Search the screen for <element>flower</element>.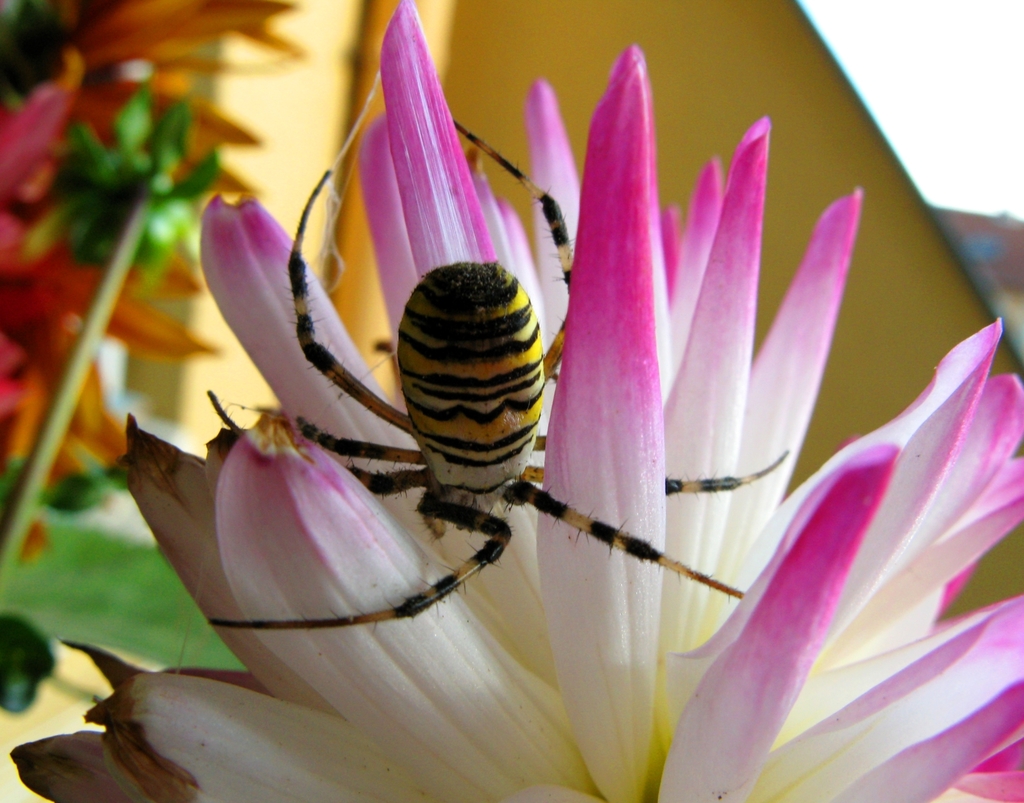
Found at <box>10,0,1023,802</box>.
